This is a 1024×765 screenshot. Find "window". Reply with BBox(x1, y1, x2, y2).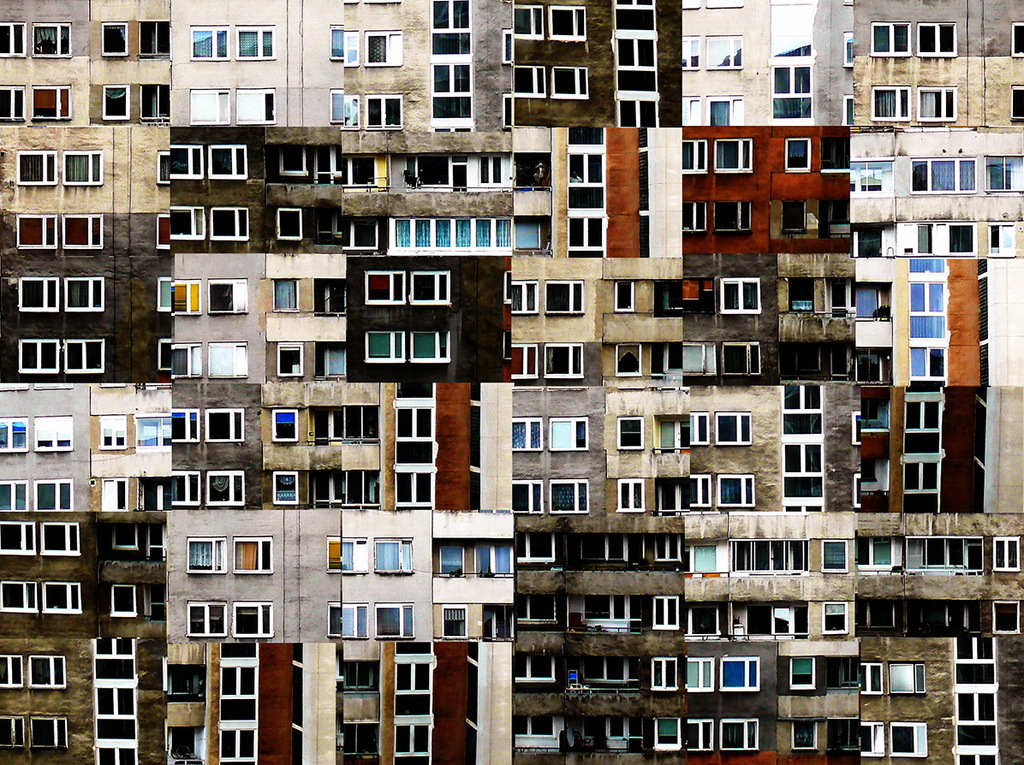
BBox(209, 145, 259, 185).
